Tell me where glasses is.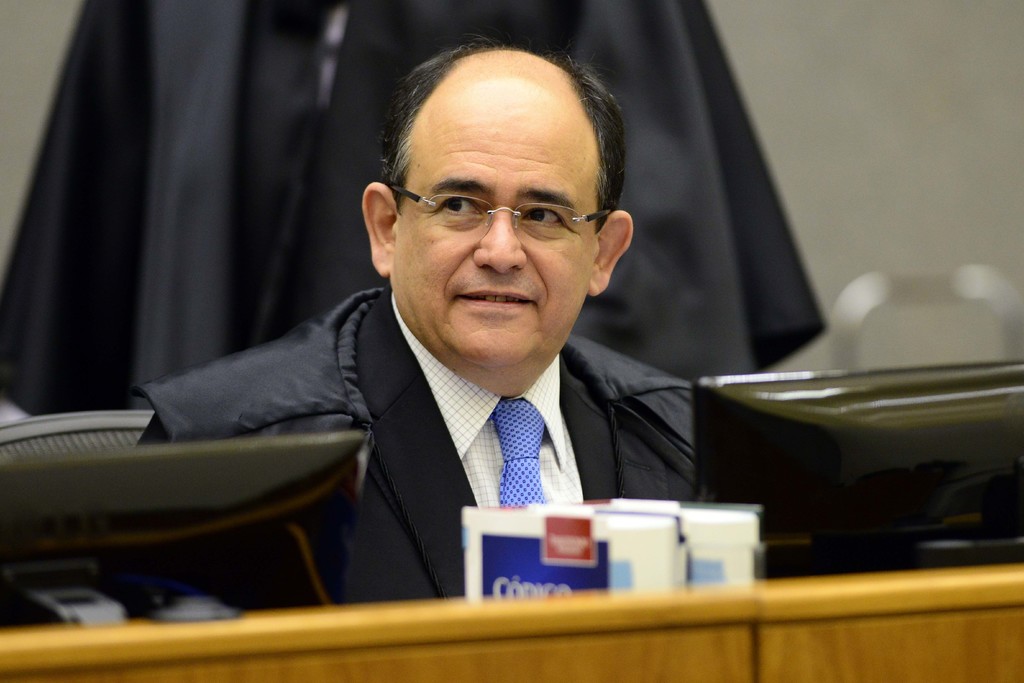
glasses is at 387:183:619:234.
